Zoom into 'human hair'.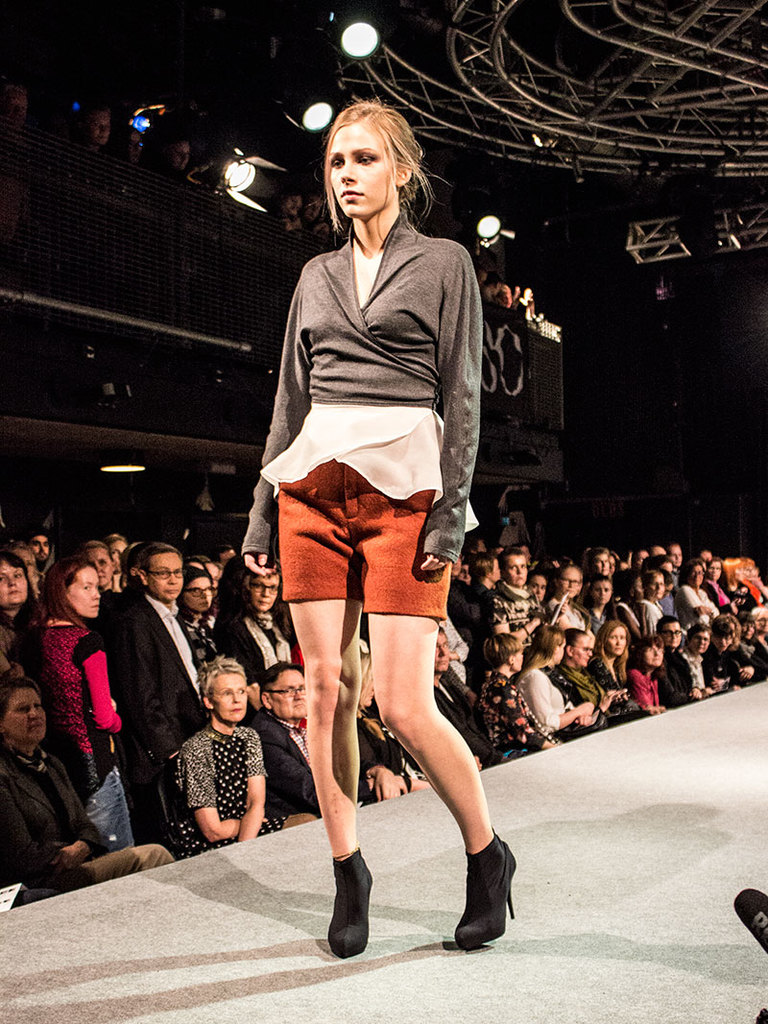
Zoom target: x1=437 y1=625 x2=449 y2=639.
